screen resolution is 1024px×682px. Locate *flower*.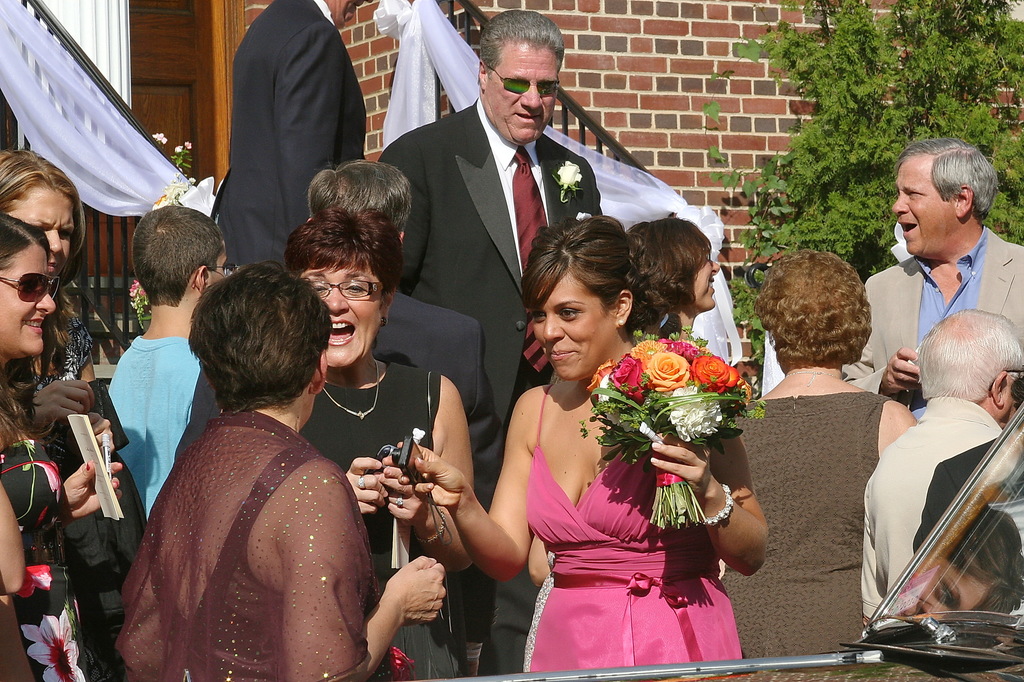
box=[149, 168, 196, 212].
